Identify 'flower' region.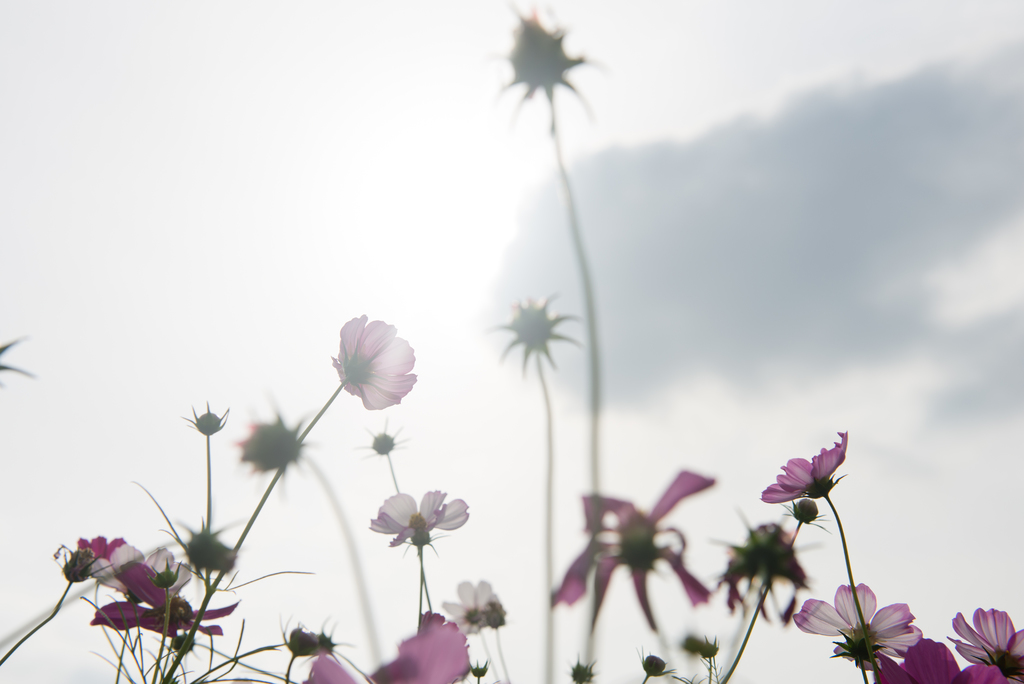
Region: (79, 533, 130, 564).
